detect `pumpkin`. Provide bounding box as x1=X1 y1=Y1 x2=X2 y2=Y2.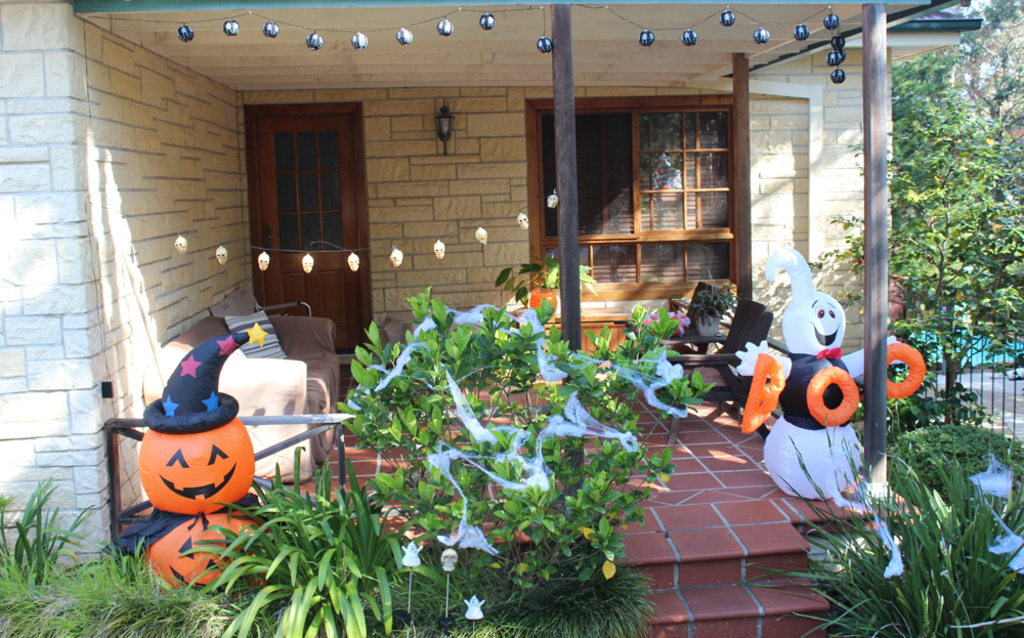
x1=138 y1=521 x2=273 y2=600.
